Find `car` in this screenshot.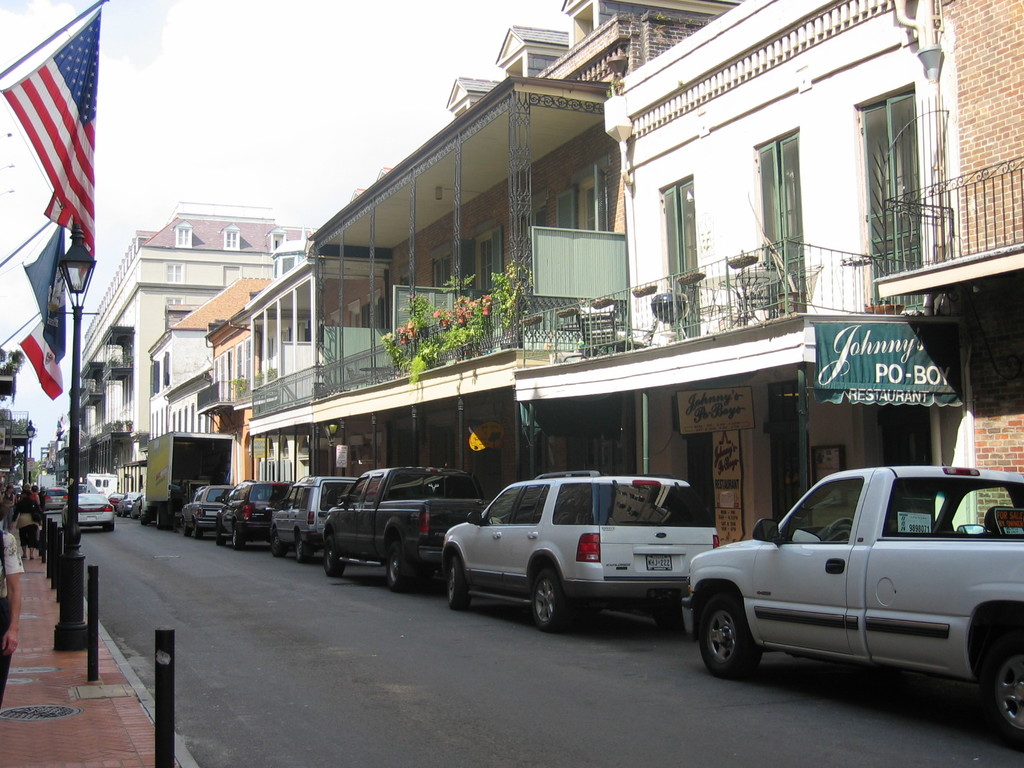
The bounding box for `car` is Rect(218, 482, 297, 545).
